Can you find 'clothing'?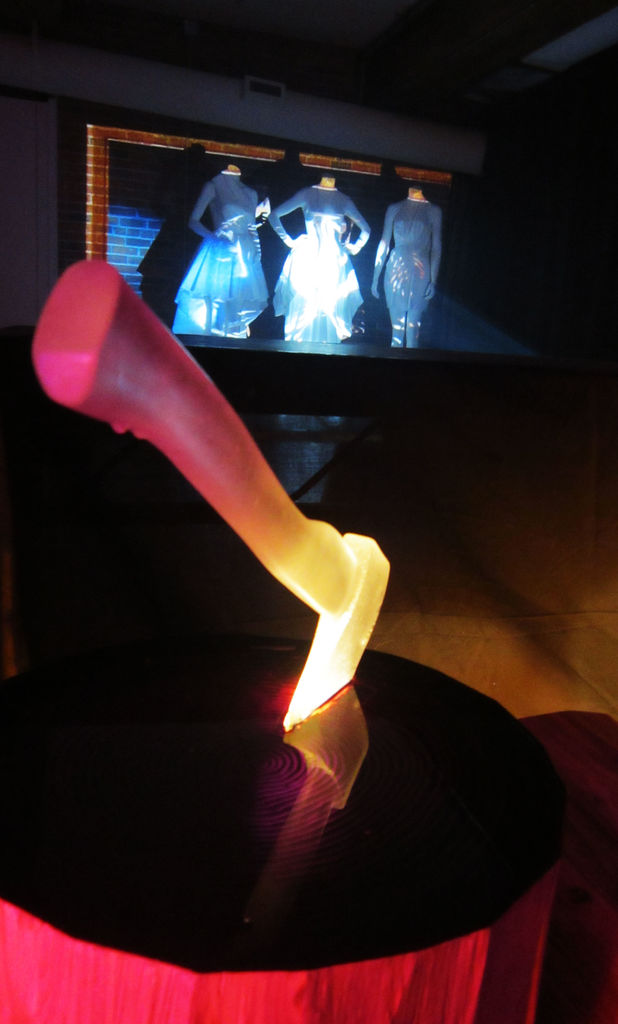
Yes, bounding box: box(272, 181, 372, 337).
